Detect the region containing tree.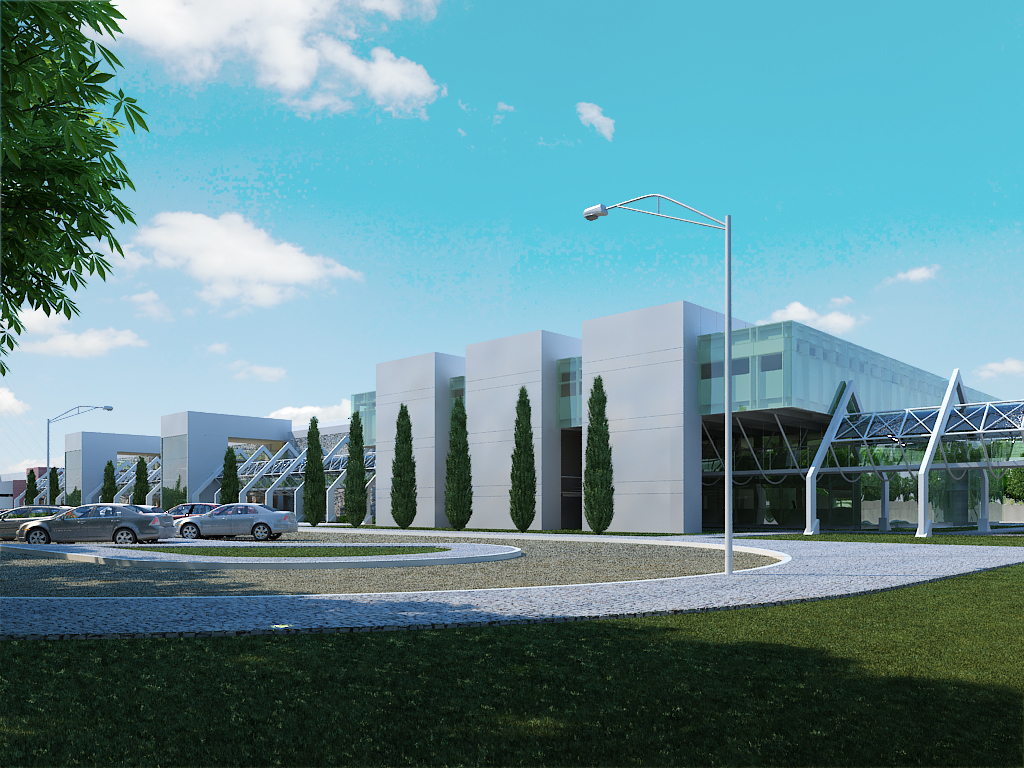
[389,408,419,529].
